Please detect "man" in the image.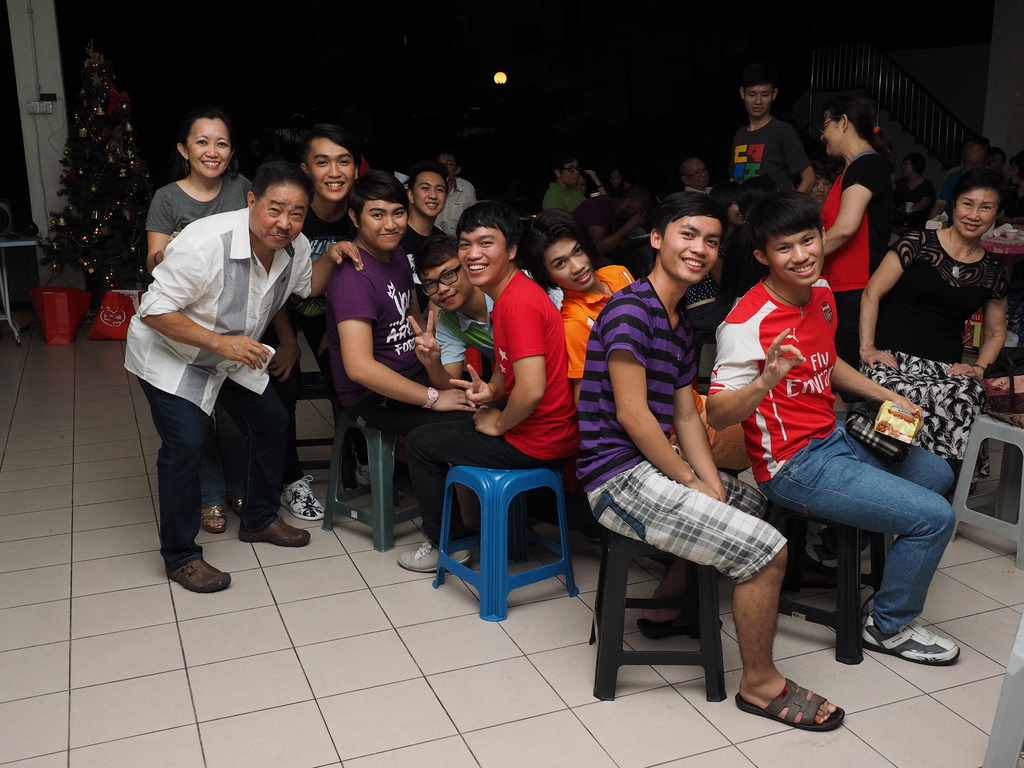
select_region(708, 193, 959, 666).
